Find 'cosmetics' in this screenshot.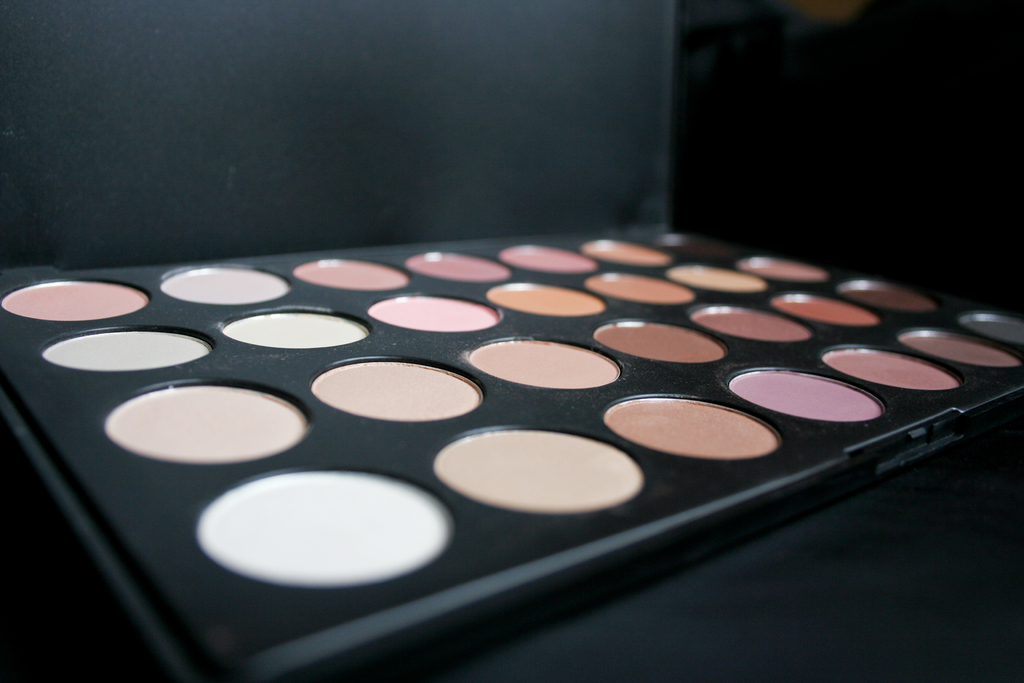
The bounding box for 'cosmetics' is [691,304,807,345].
